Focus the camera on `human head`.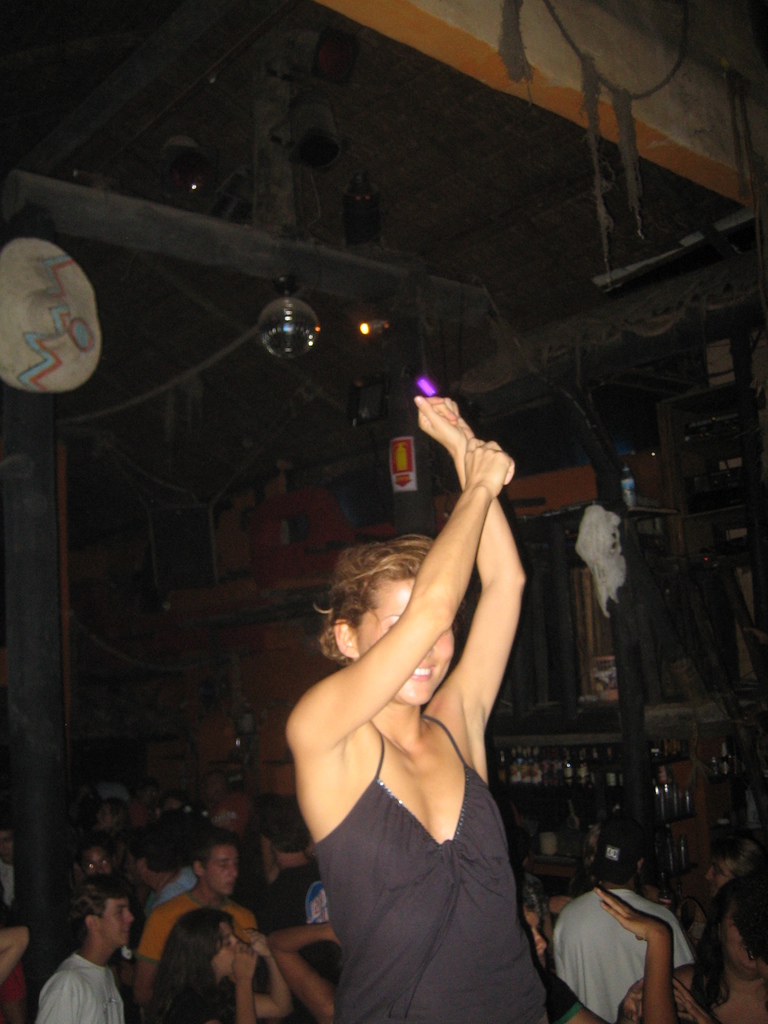
Focus region: 588/818/651/881.
